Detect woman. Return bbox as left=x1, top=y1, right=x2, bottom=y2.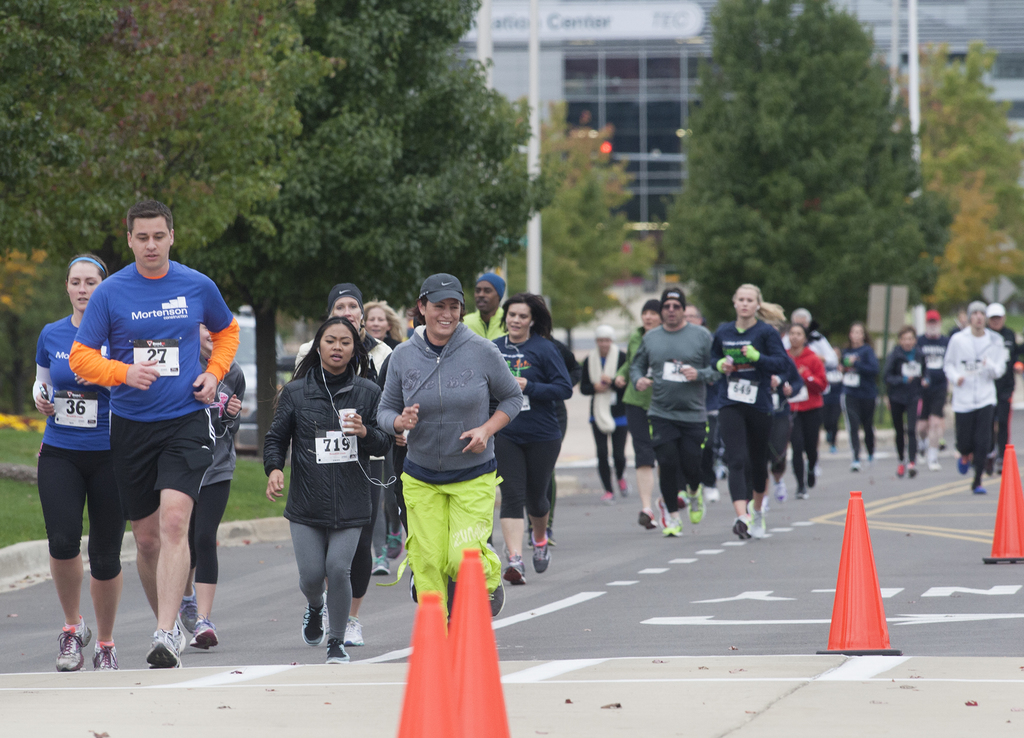
left=362, top=297, right=403, bottom=576.
